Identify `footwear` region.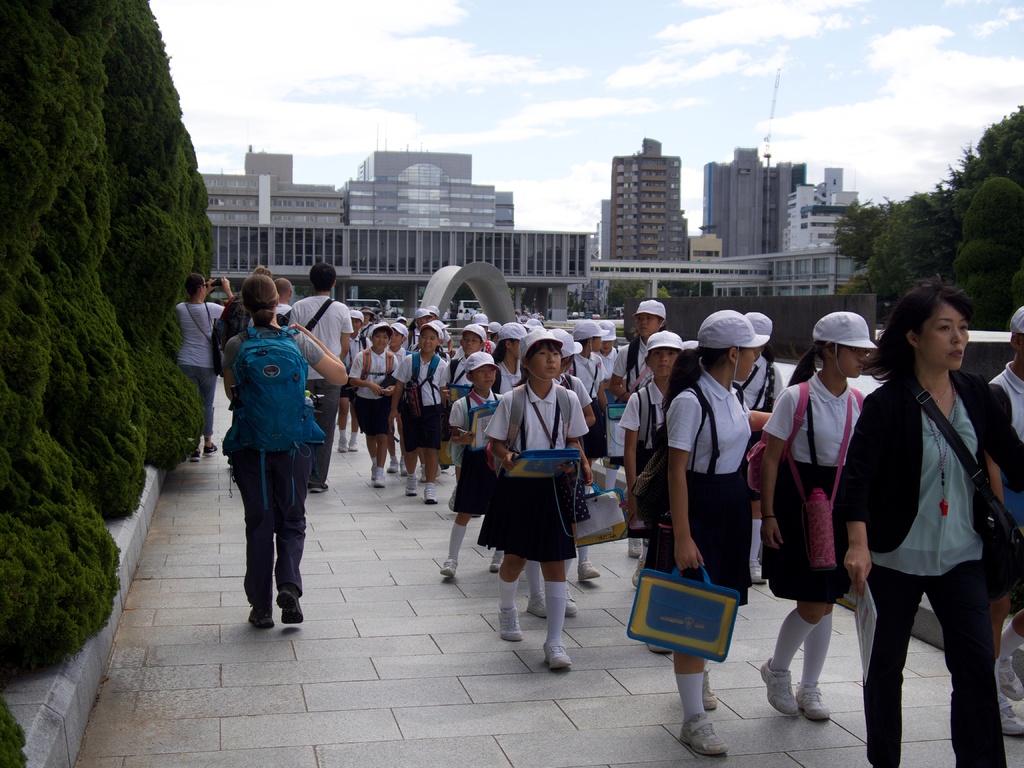
Region: 542, 643, 572, 672.
